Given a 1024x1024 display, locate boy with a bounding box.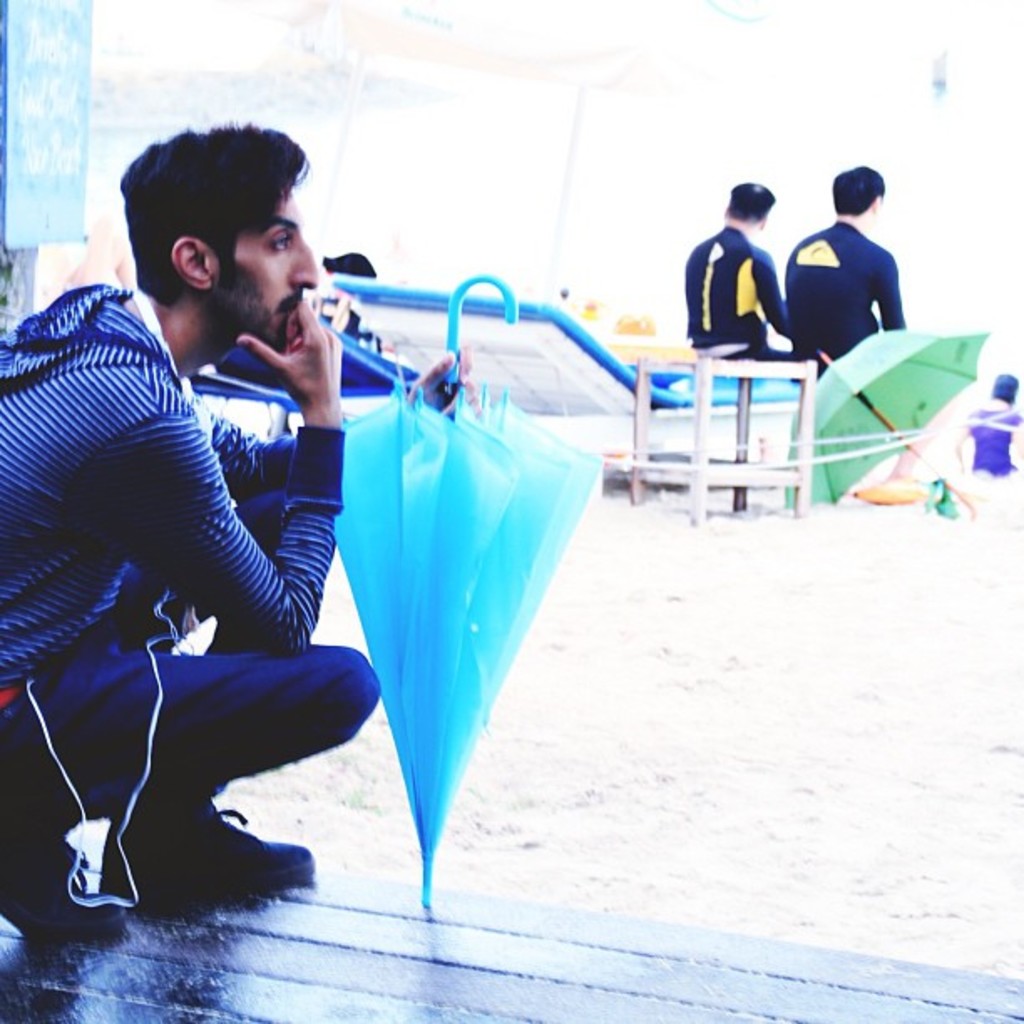
Located: (780,157,939,350).
